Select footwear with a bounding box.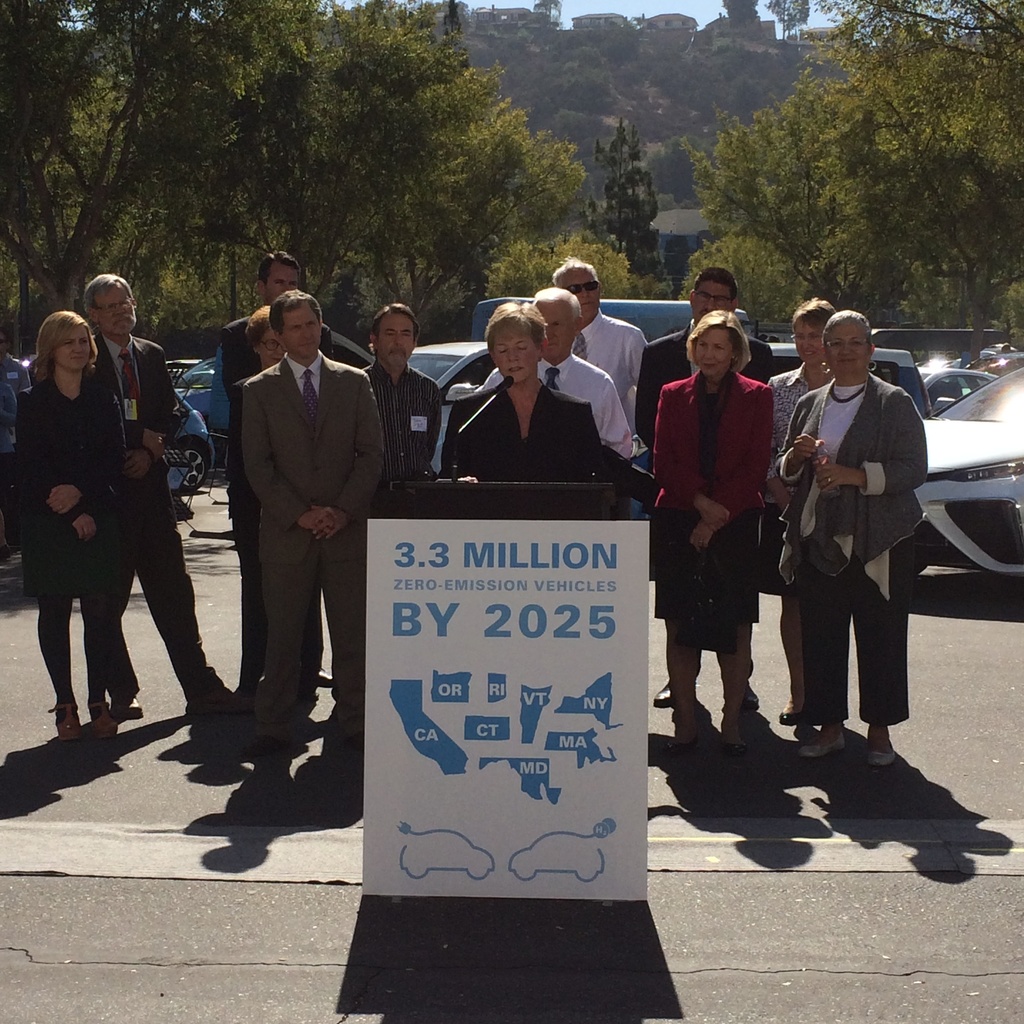
bbox(190, 685, 232, 719).
